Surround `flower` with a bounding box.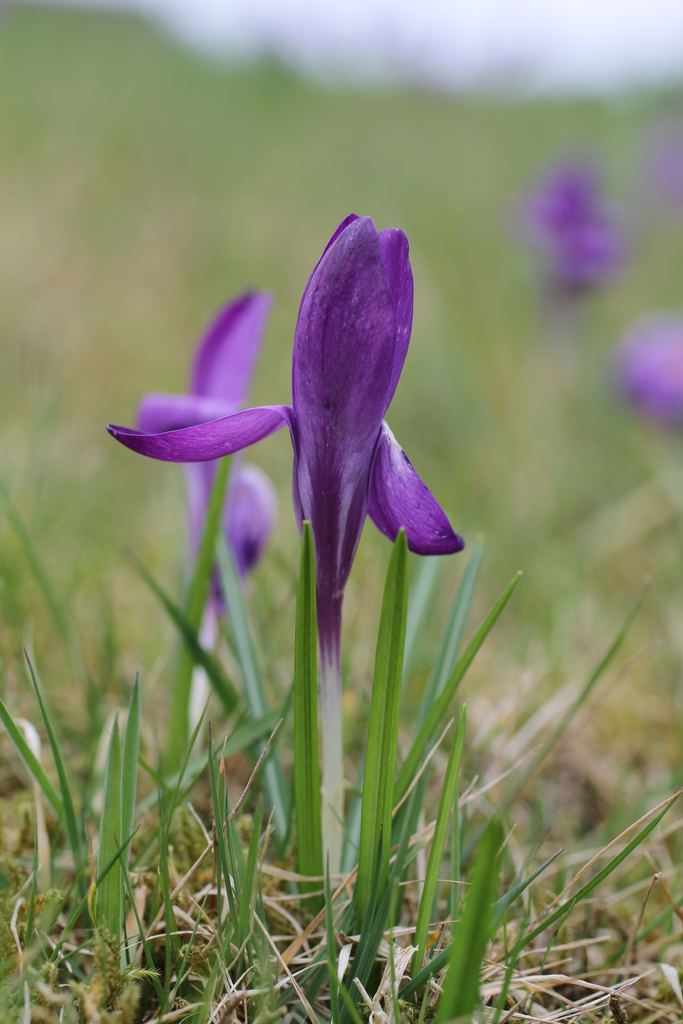
crop(131, 288, 280, 620).
